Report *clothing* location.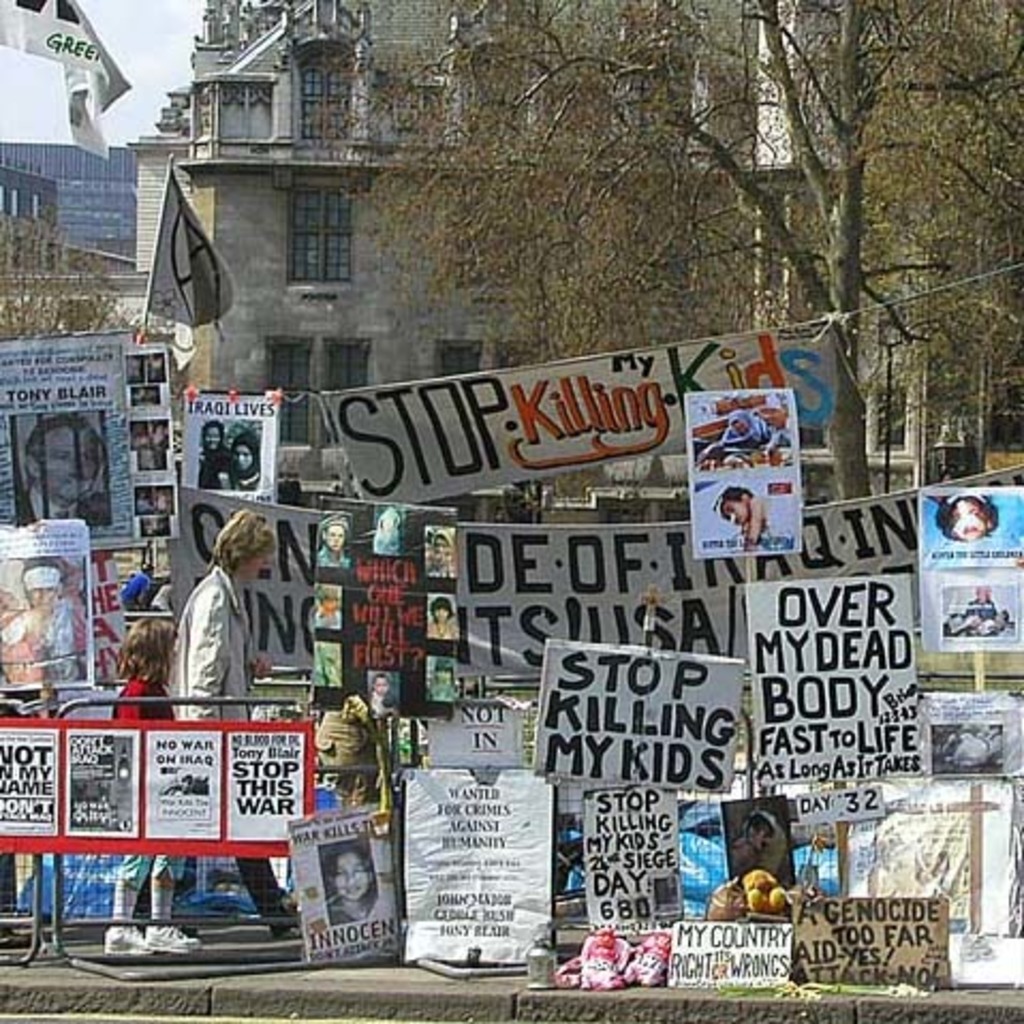
Report: detection(419, 616, 466, 639).
